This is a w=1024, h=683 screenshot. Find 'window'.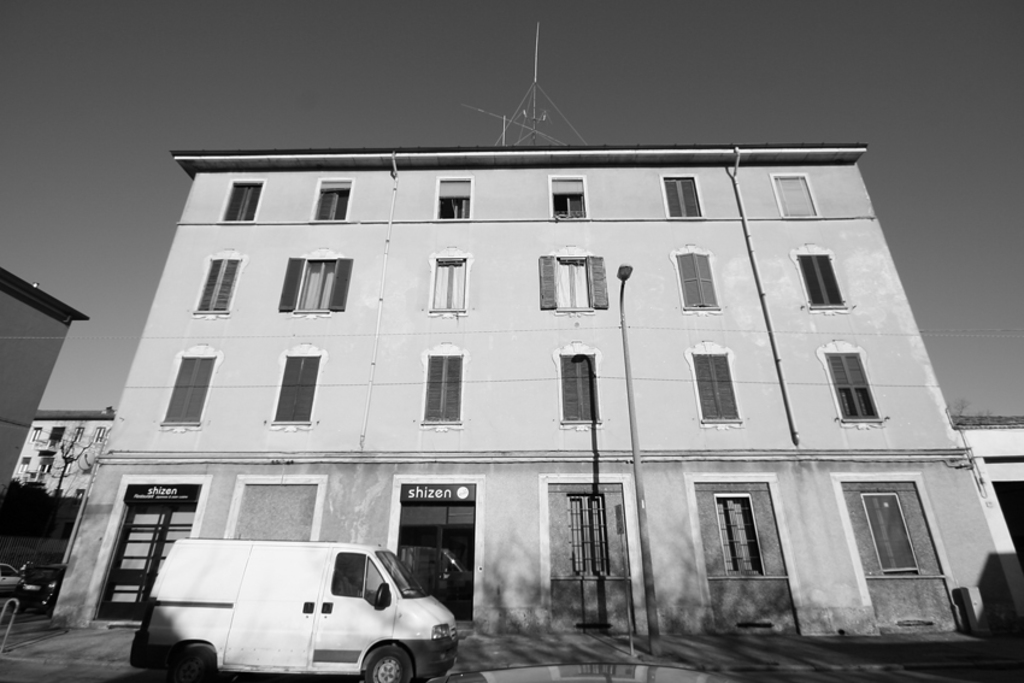
Bounding box: <bbox>834, 343, 891, 441</bbox>.
